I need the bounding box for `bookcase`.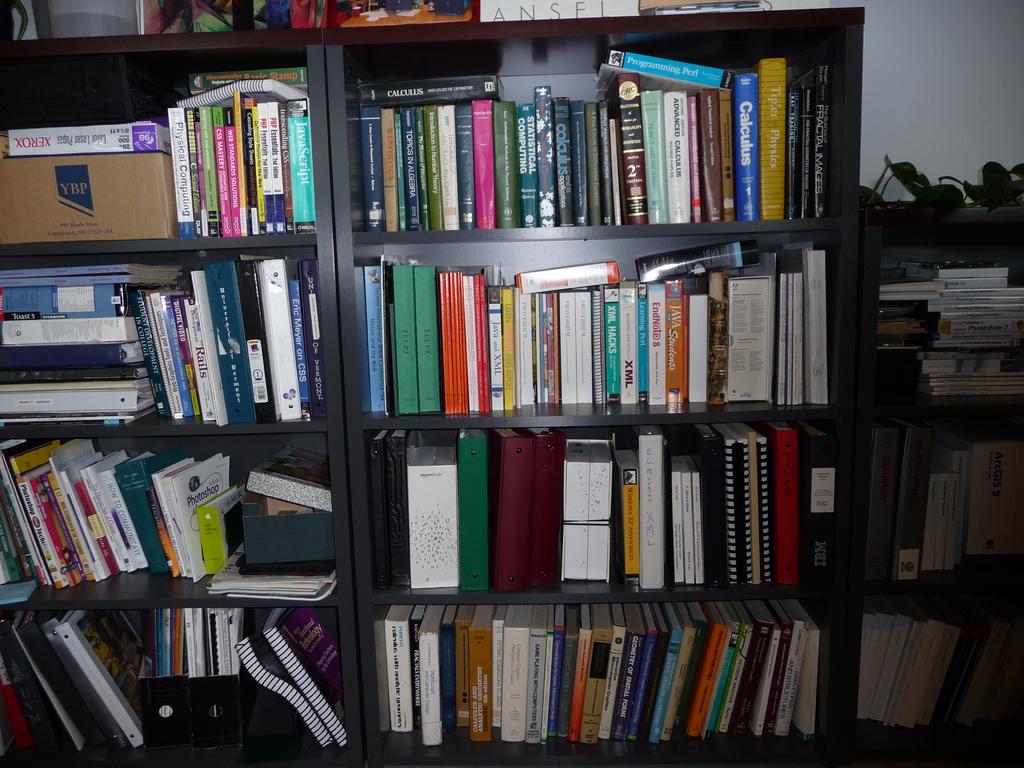
Here it is: box=[0, 9, 868, 767].
